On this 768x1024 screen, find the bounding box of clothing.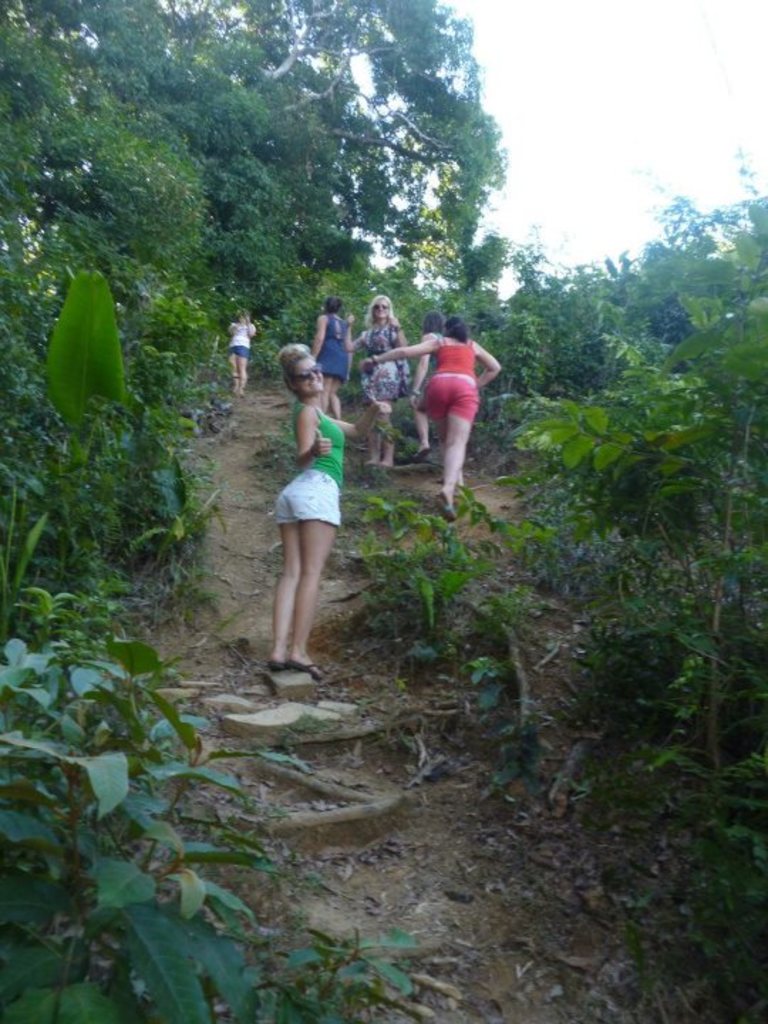
Bounding box: (307, 317, 348, 385).
